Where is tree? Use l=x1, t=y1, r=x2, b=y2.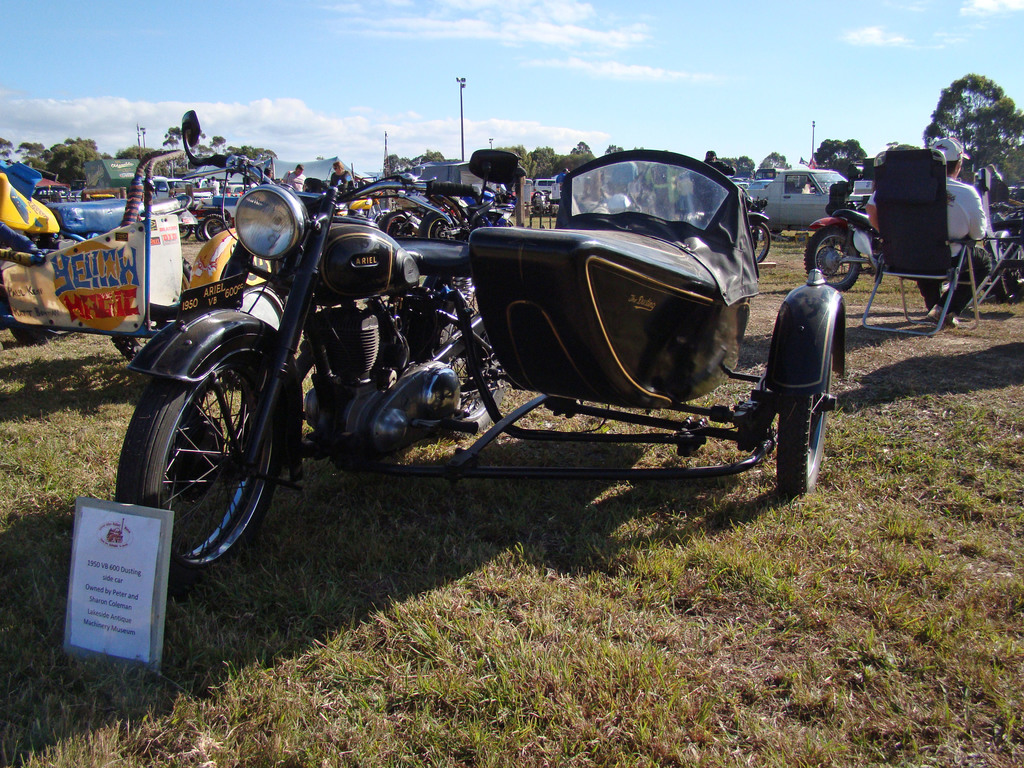
l=761, t=153, r=796, b=170.
